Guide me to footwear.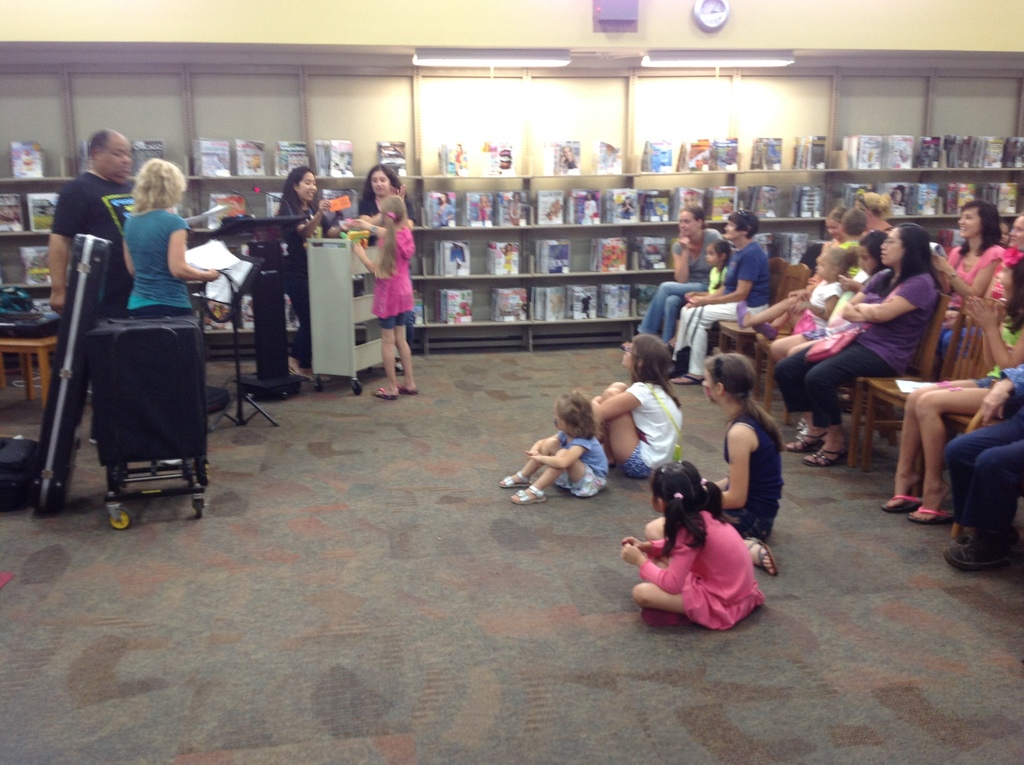
Guidance: x1=906, y1=503, x2=954, y2=528.
